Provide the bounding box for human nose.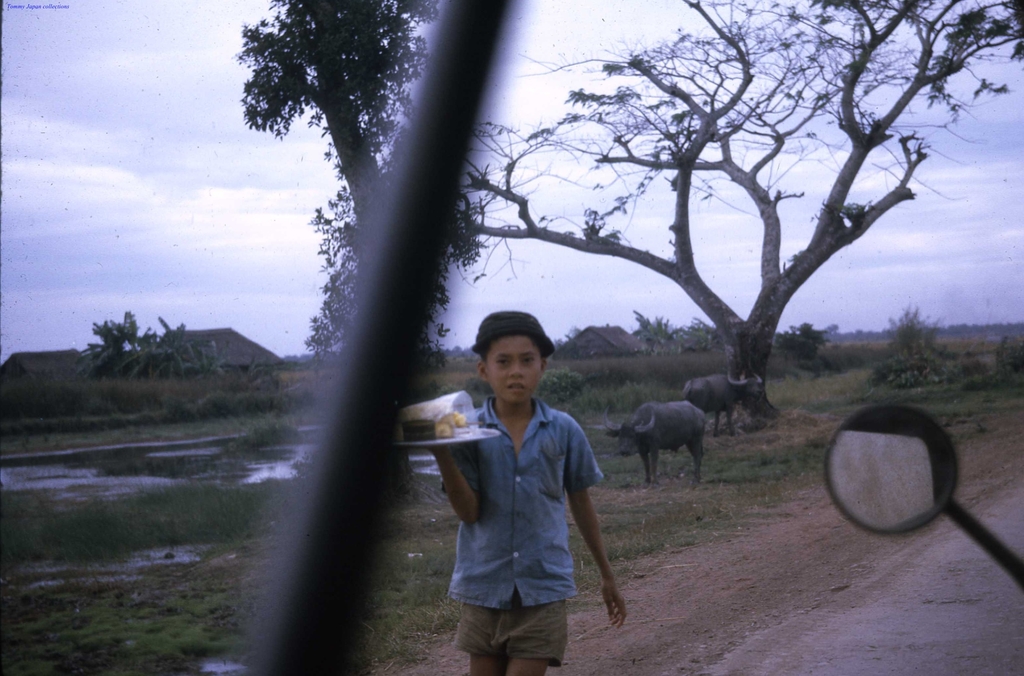
x1=511, y1=360, x2=524, y2=377.
